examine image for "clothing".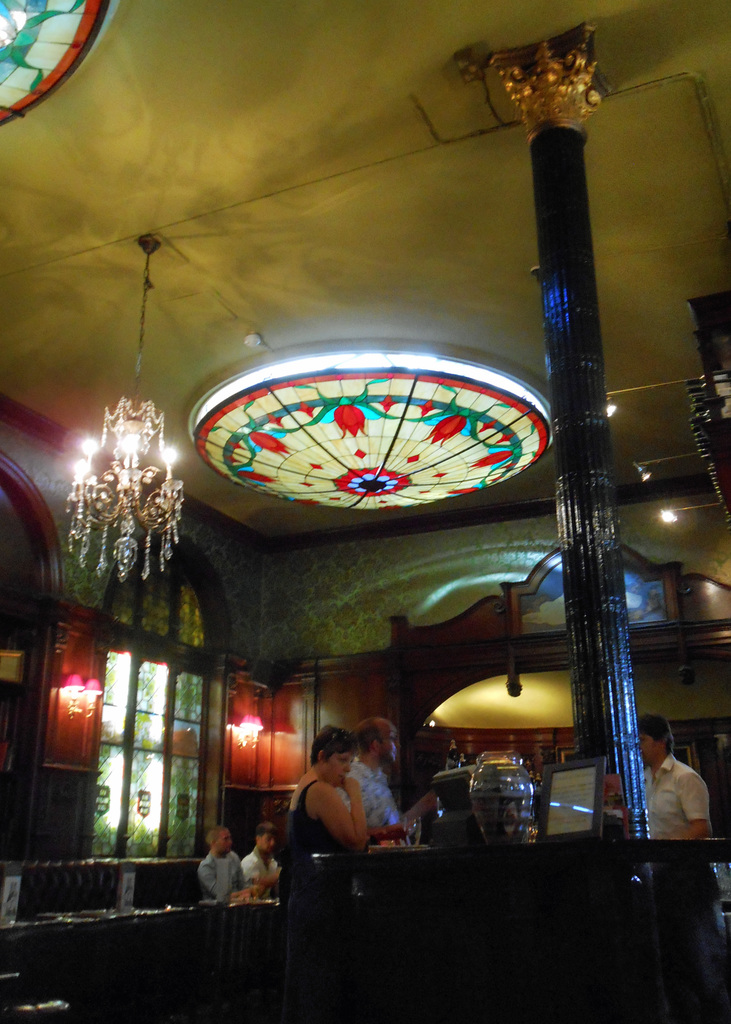
Examination result: 335:756:401:840.
